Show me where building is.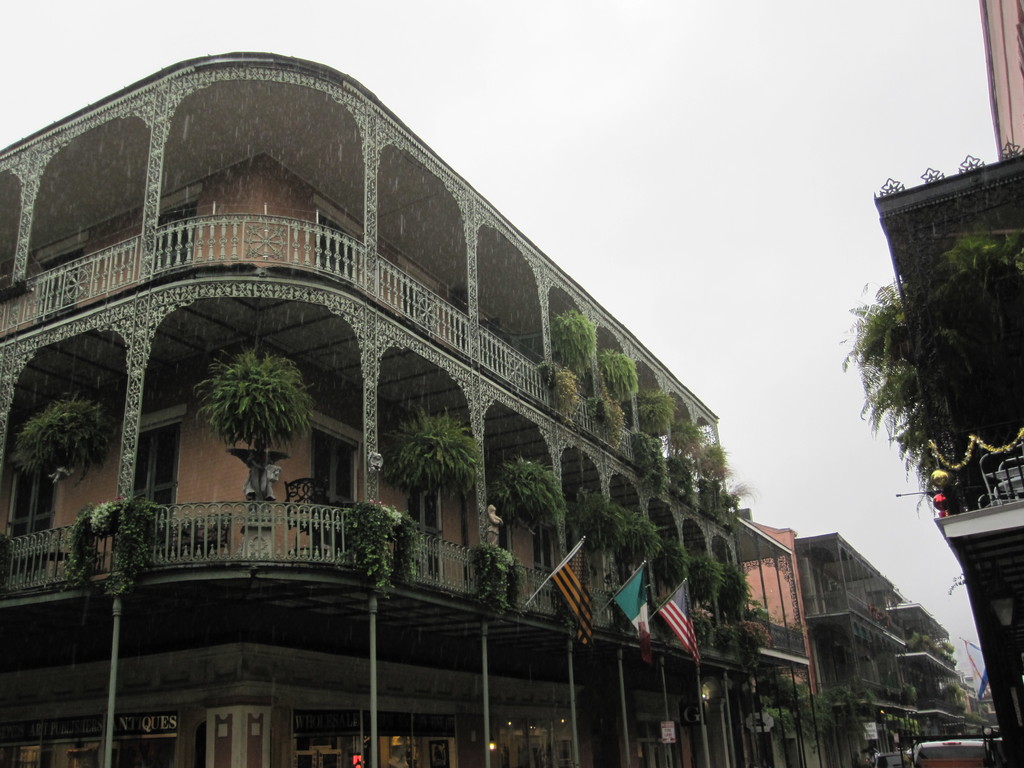
building is at {"left": 877, "top": 0, "right": 1023, "bottom": 767}.
